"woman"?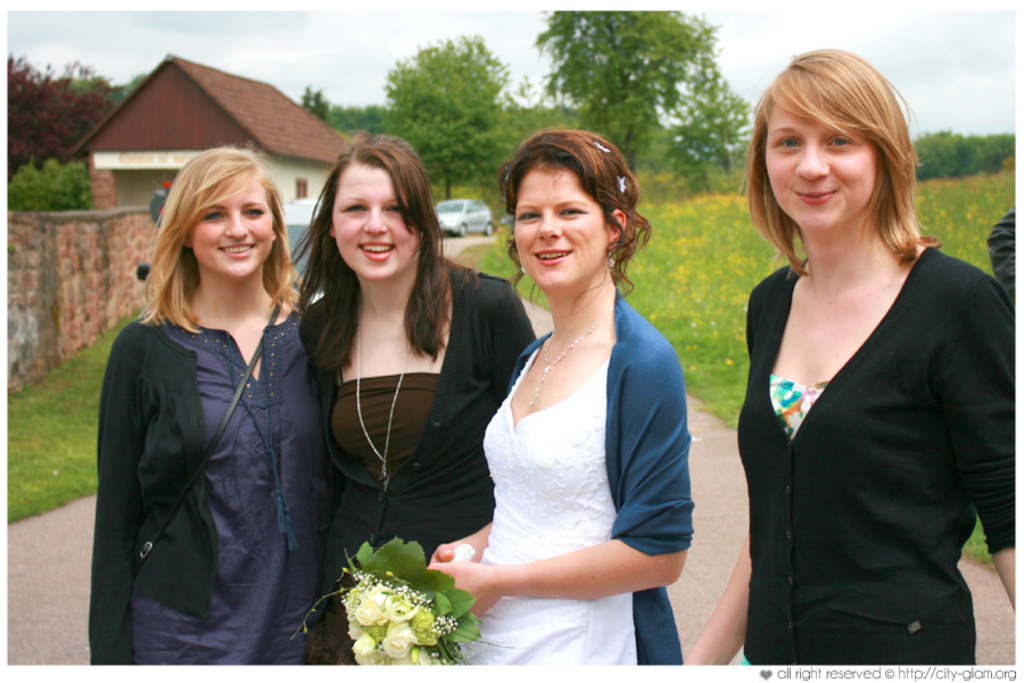
x1=435 y1=132 x2=700 y2=670
